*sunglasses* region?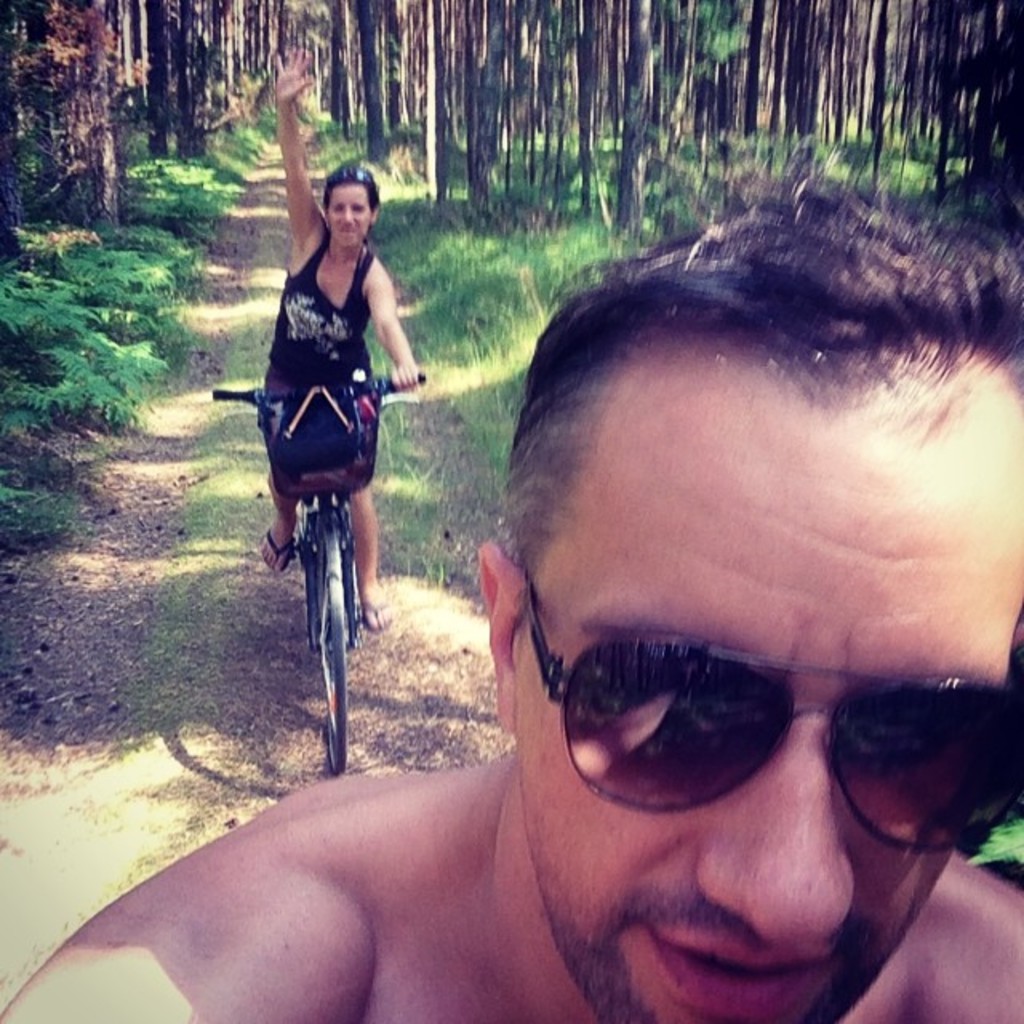
left=515, top=570, right=1022, bottom=861
